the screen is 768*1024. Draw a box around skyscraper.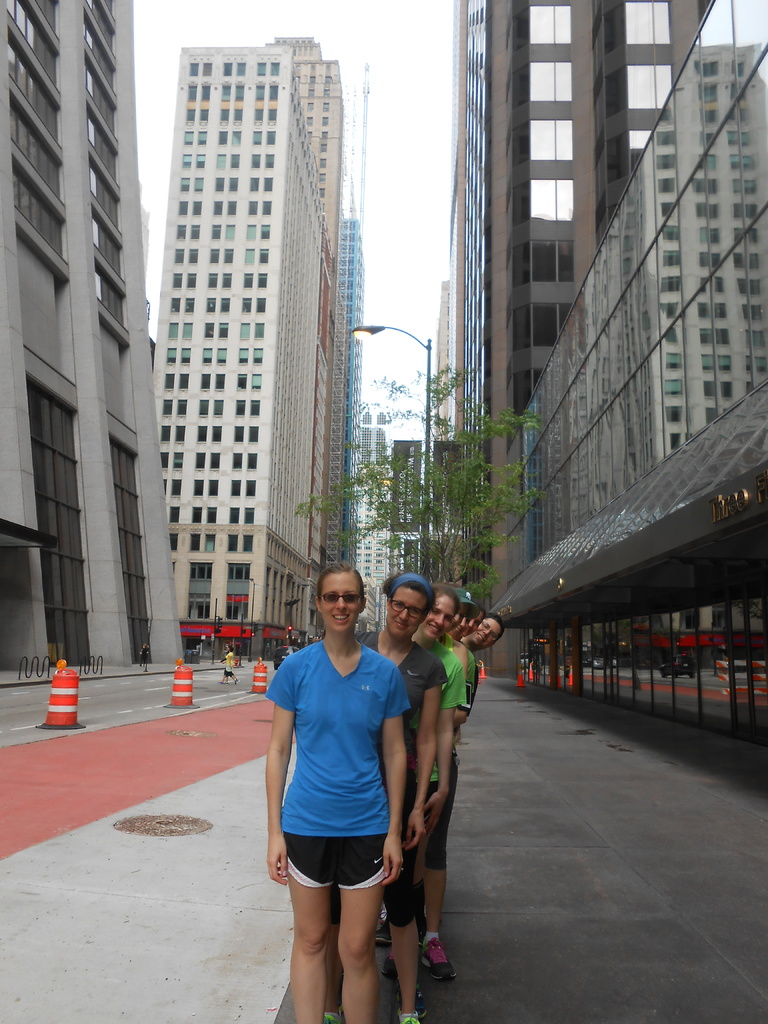
crop(157, 49, 328, 673).
